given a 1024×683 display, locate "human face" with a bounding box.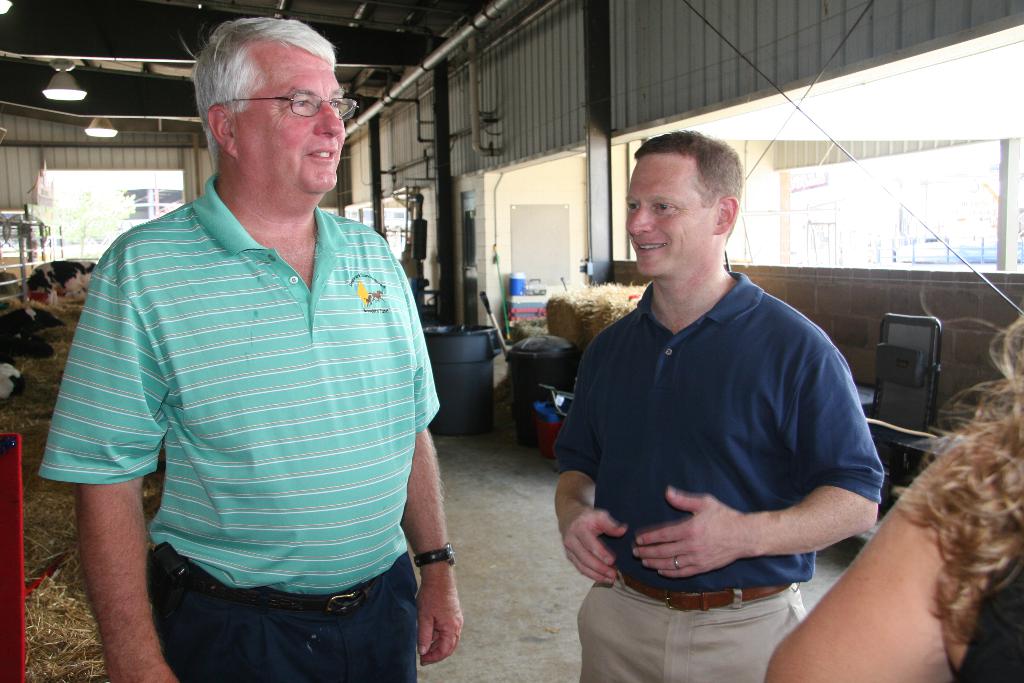
Located: (x1=228, y1=41, x2=349, y2=194).
